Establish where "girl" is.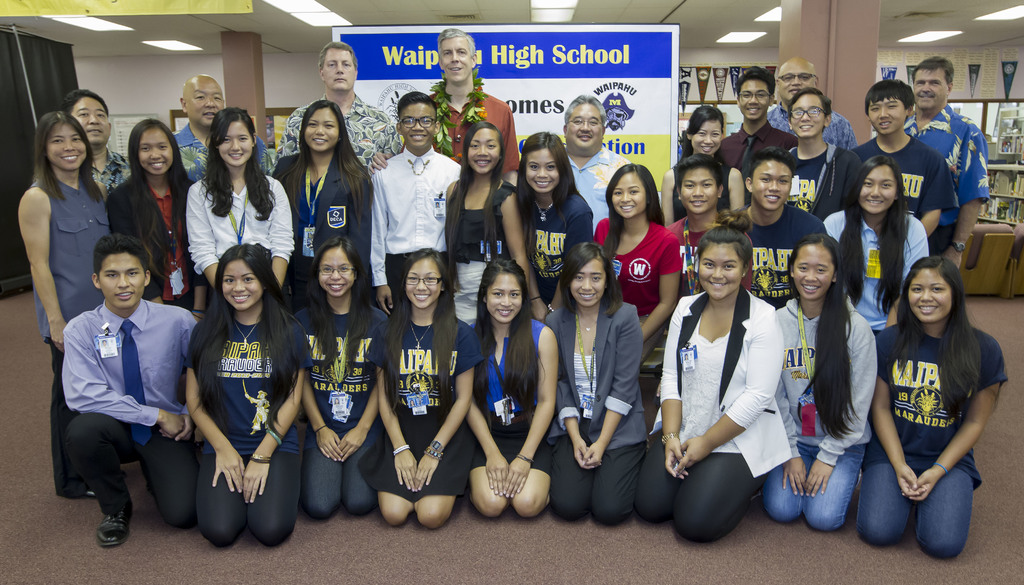
Established at 856,255,1005,559.
